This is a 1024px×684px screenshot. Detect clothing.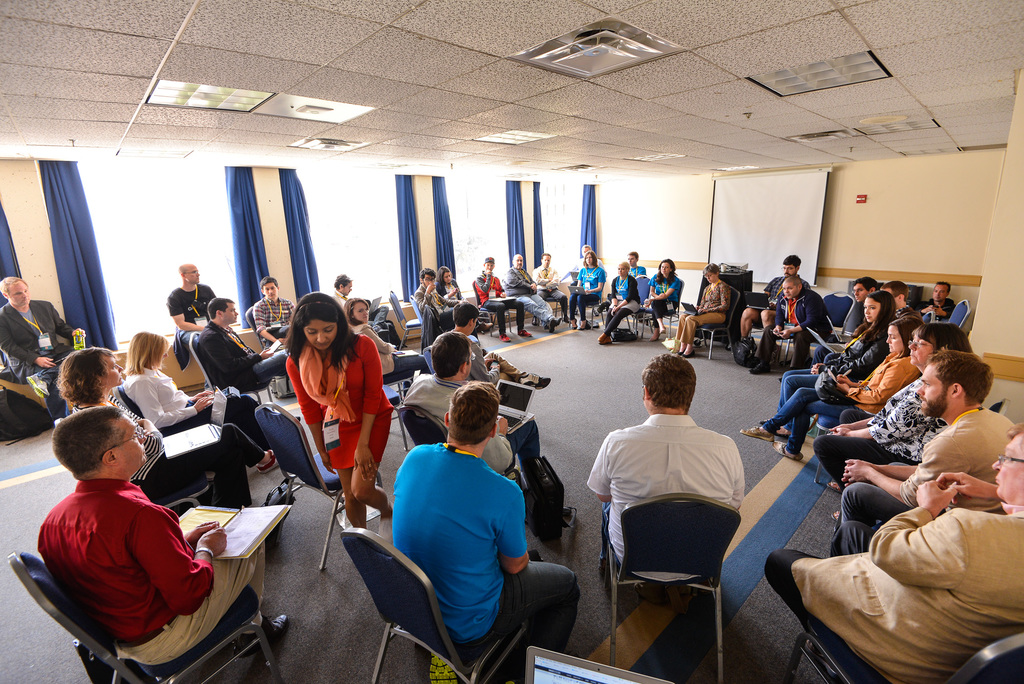
box(591, 406, 763, 624).
